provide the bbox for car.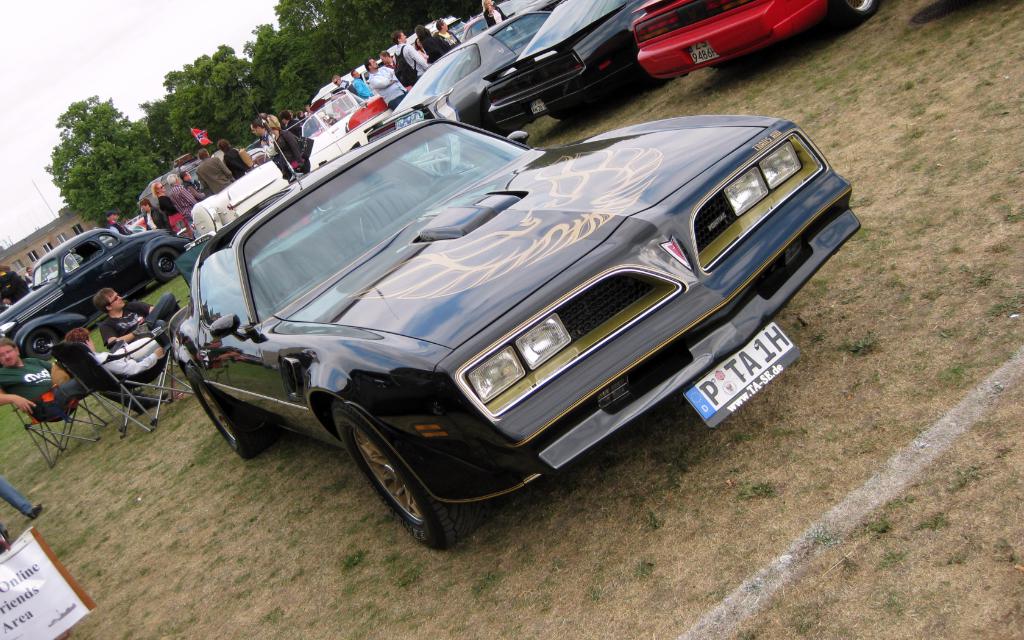
(192,94,397,230).
